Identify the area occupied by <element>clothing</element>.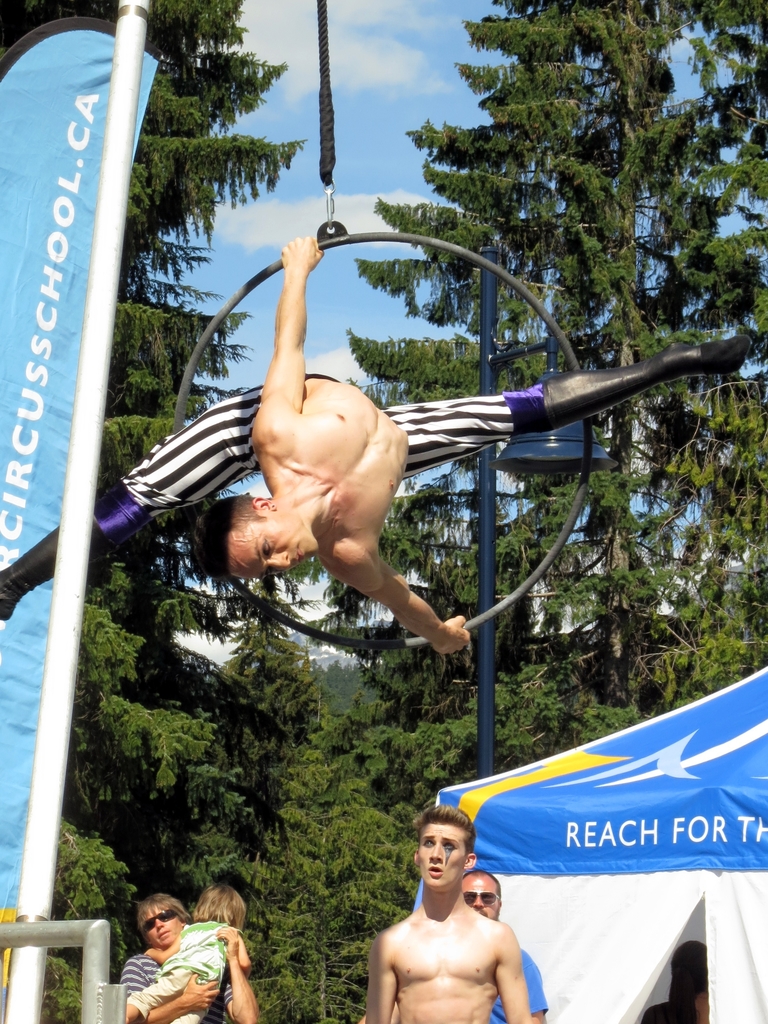
Area: (91, 375, 542, 544).
